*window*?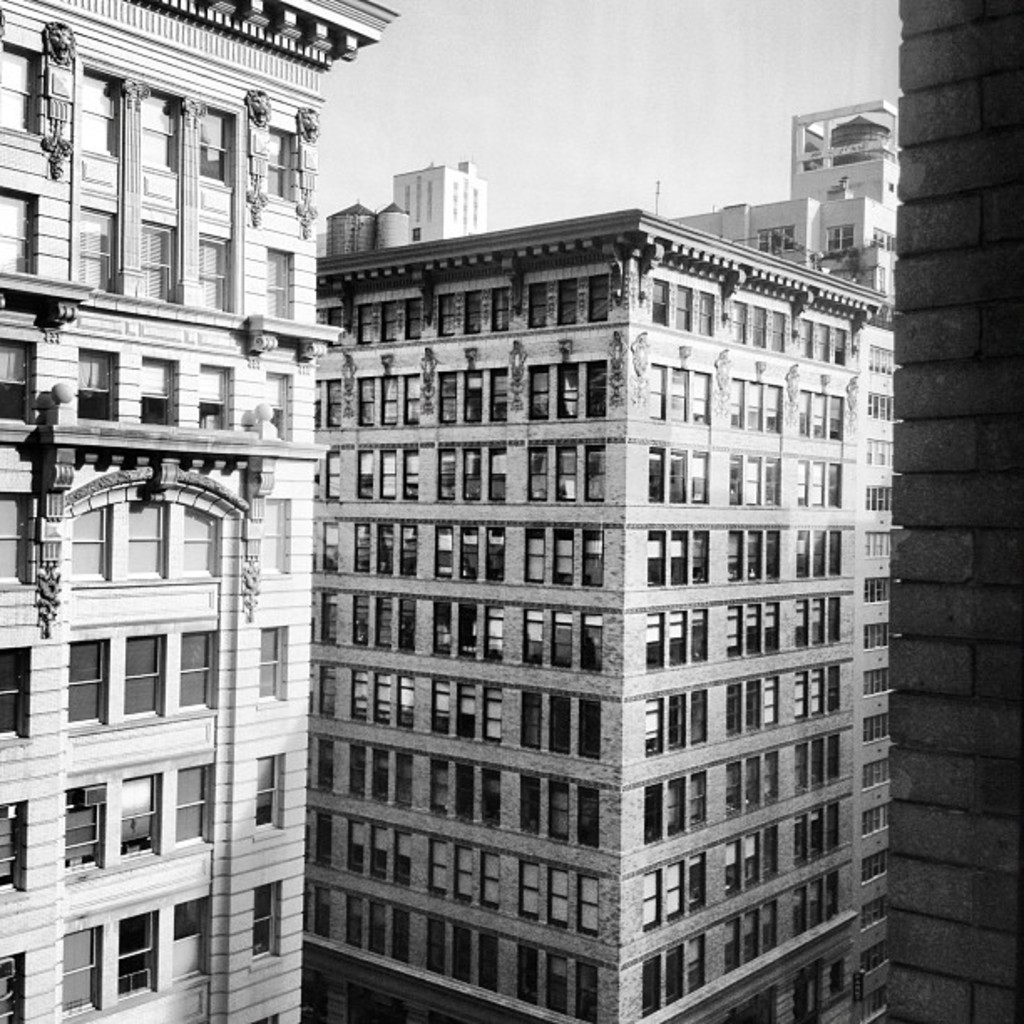
x1=758, y1=758, x2=785, y2=798
